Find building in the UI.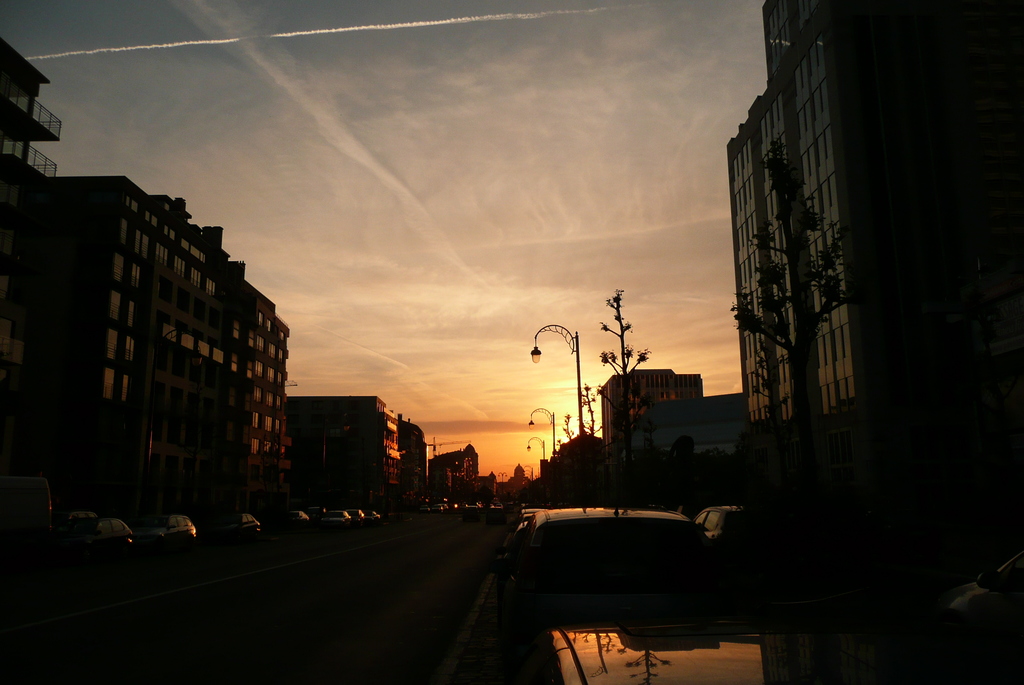
UI element at 2 44 62 189.
